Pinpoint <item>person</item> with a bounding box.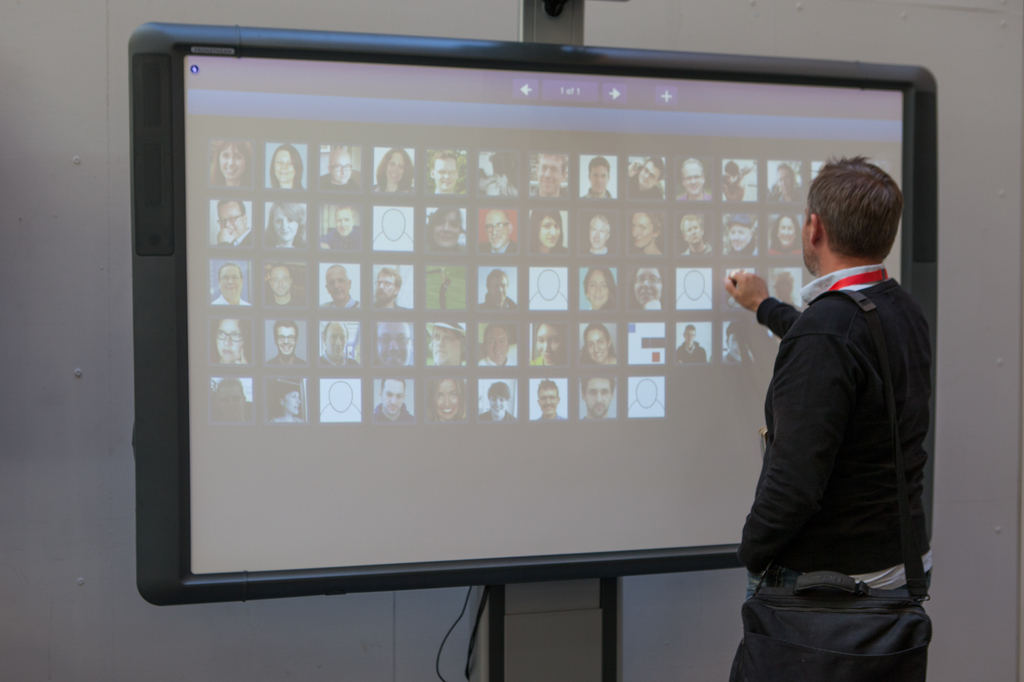
(x1=529, y1=209, x2=564, y2=251).
